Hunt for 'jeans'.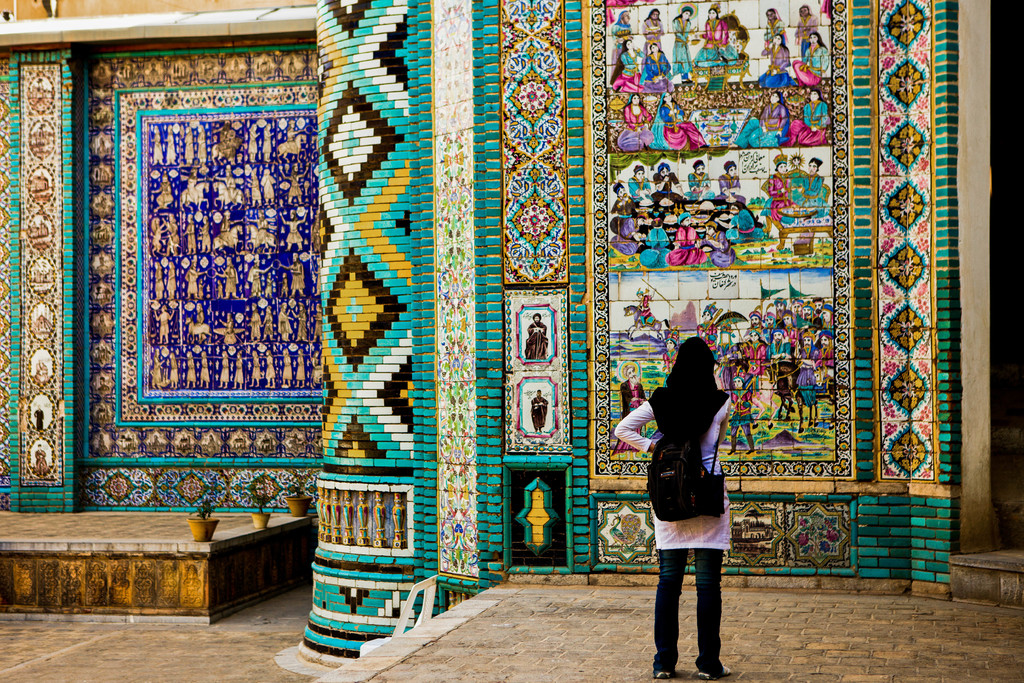
Hunted down at 651:549:723:675.
